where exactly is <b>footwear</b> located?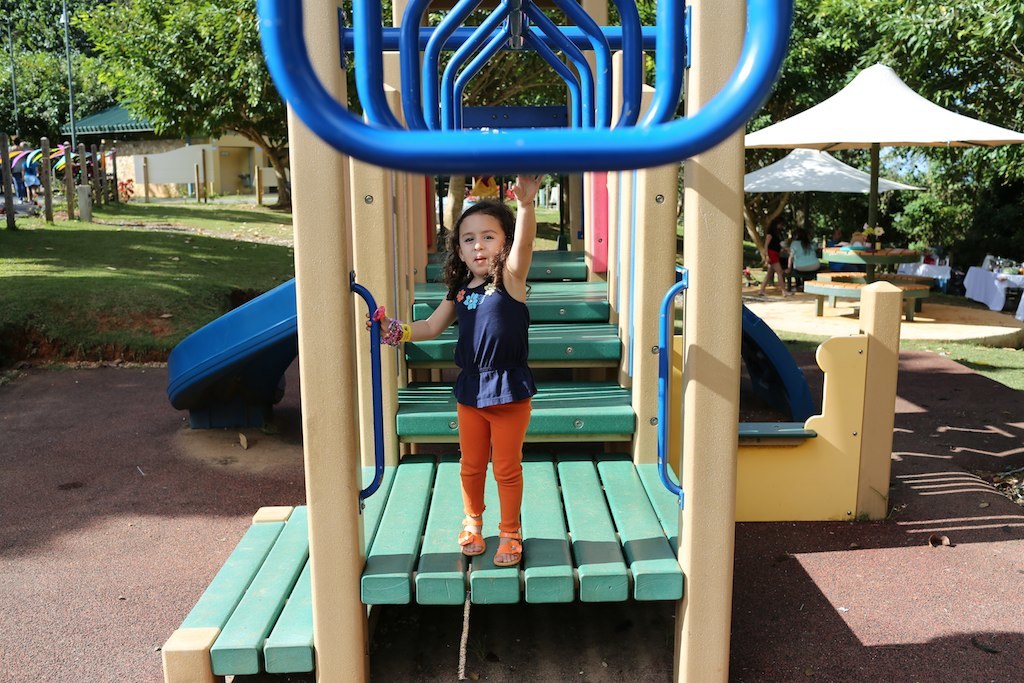
Its bounding box is detection(490, 528, 525, 570).
